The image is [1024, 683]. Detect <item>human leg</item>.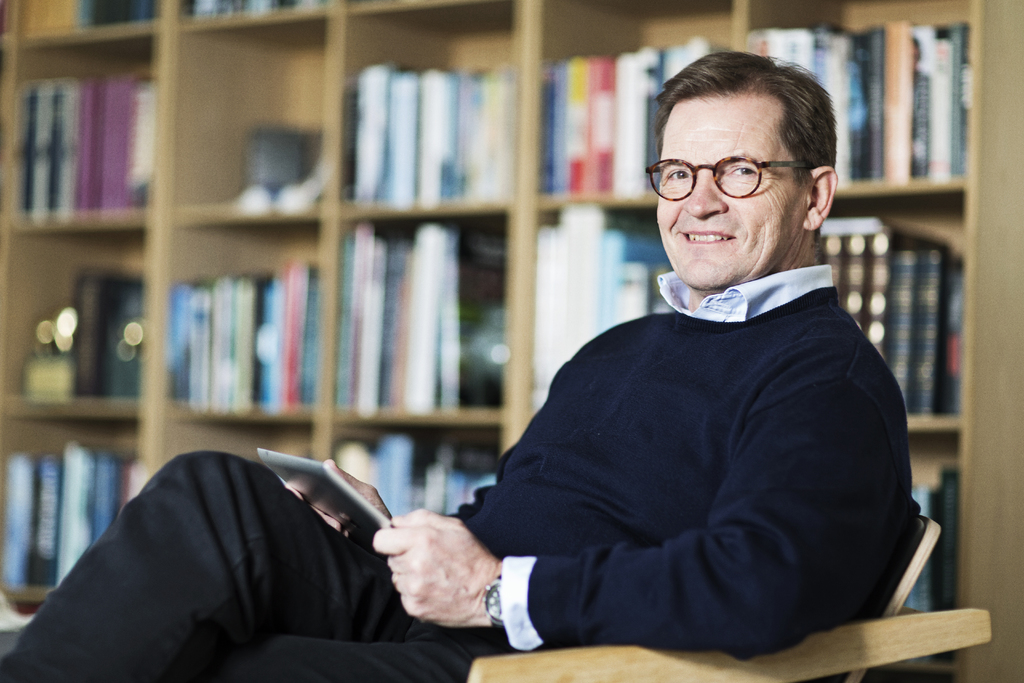
Detection: 2/447/518/682.
